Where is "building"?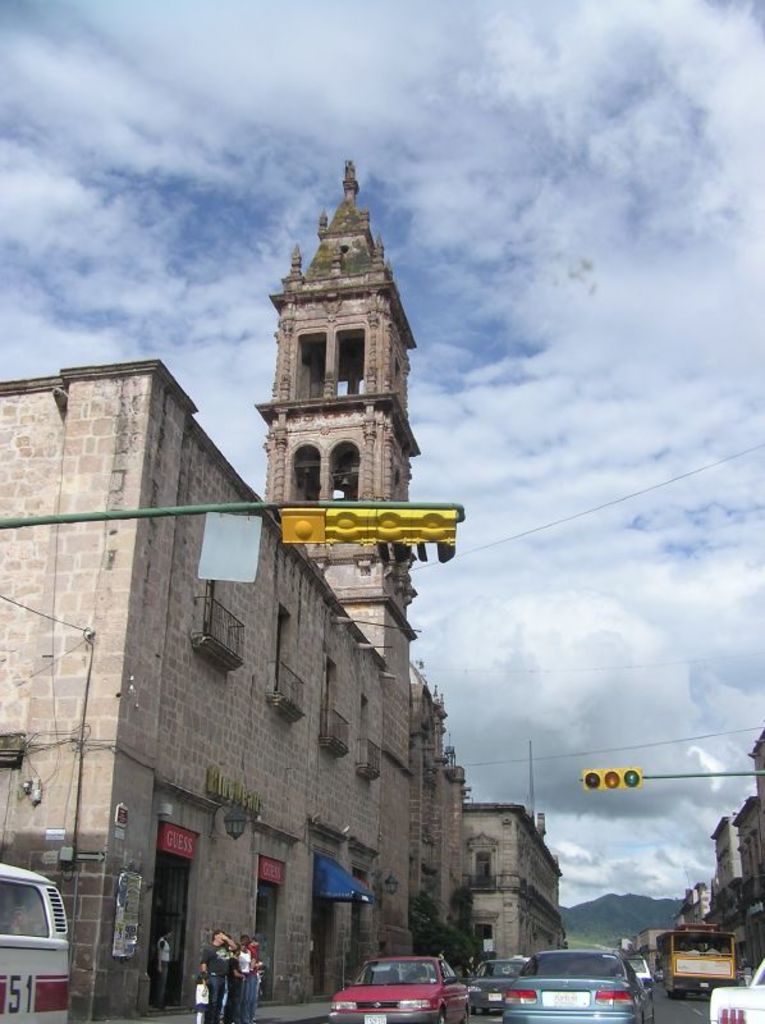
x1=464 y1=799 x2=577 y2=964.
